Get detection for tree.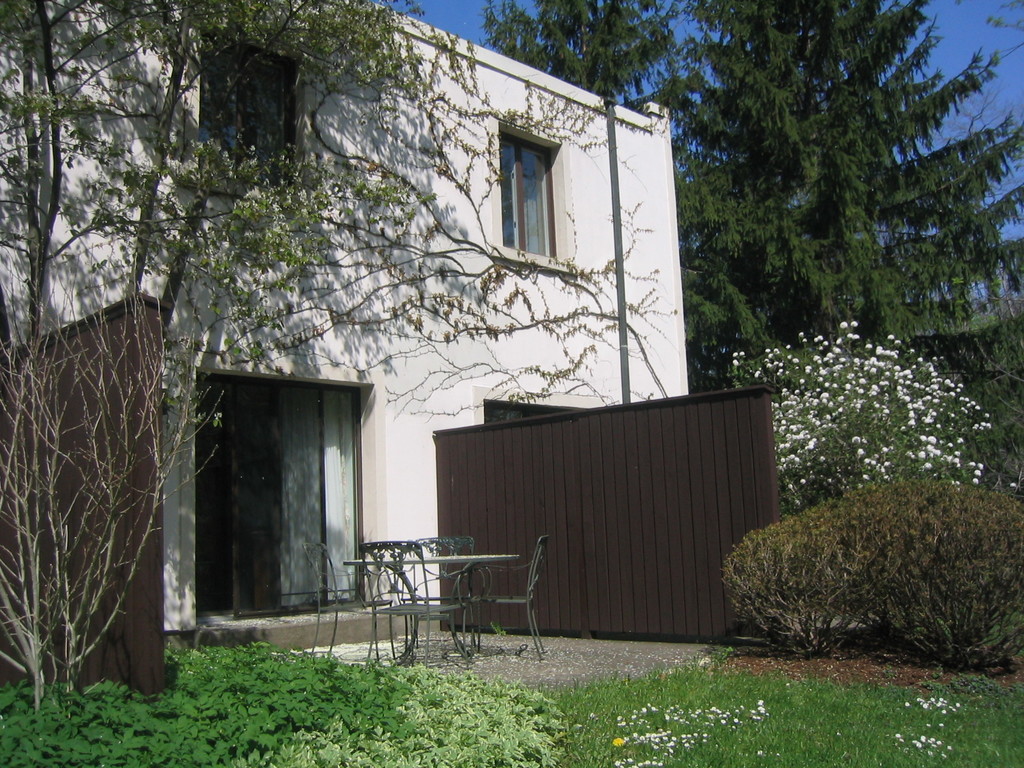
Detection: (x1=0, y1=0, x2=467, y2=356).
